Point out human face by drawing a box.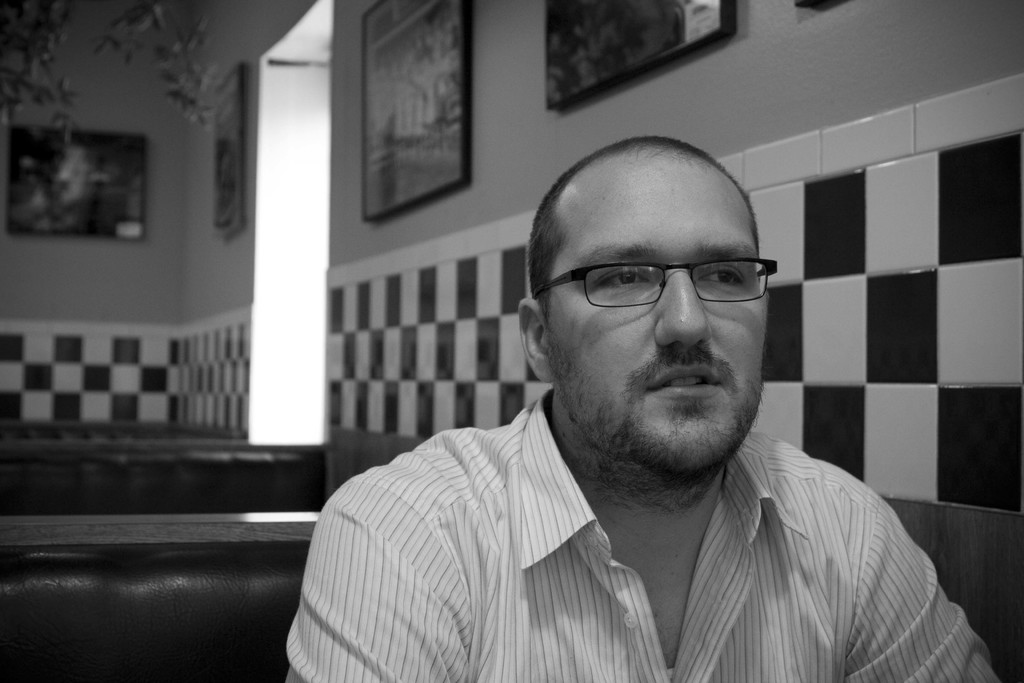
548, 151, 771, 461.
